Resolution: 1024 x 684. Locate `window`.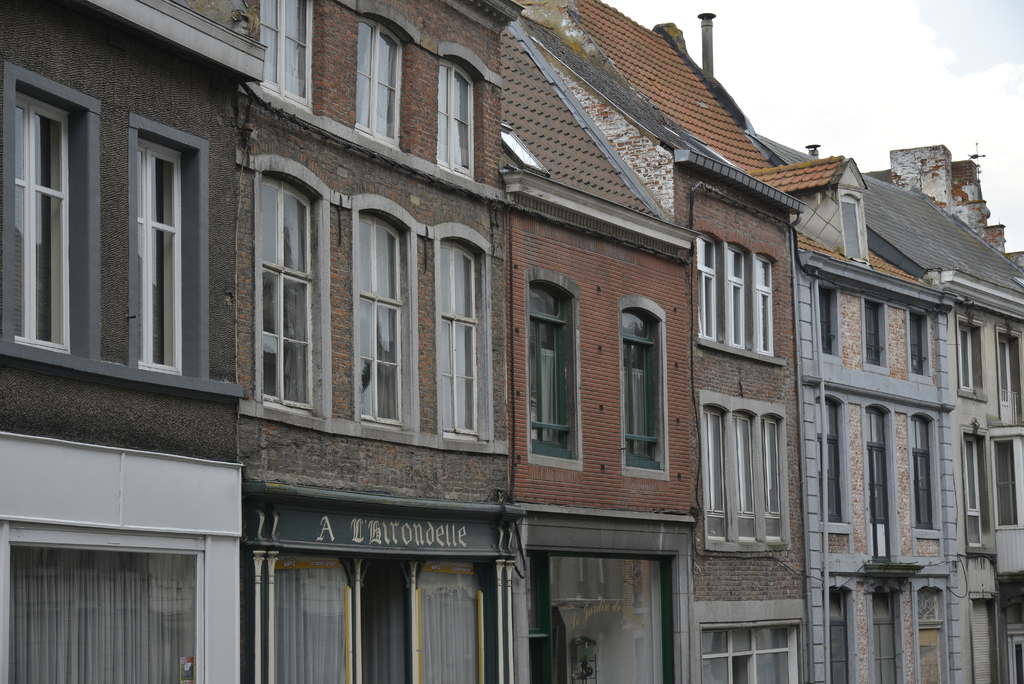
[619, 302, 666, 474].
